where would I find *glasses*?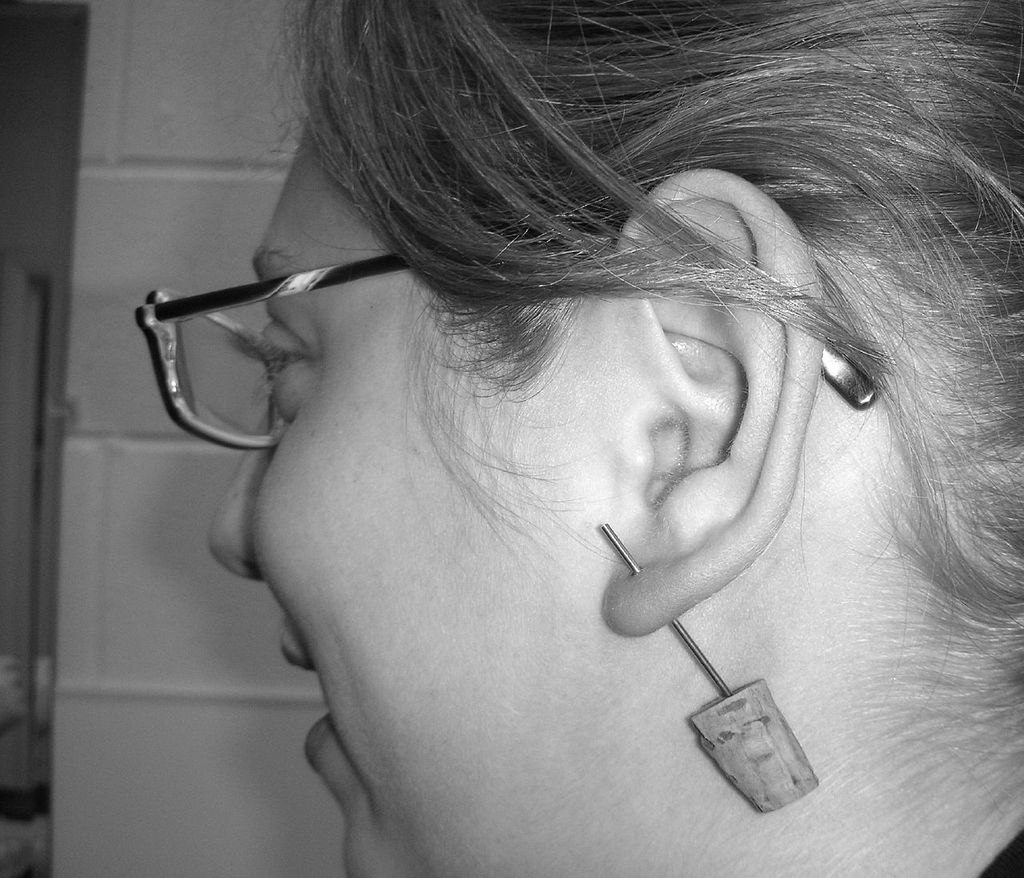
At [133, 257, 878, 453].
